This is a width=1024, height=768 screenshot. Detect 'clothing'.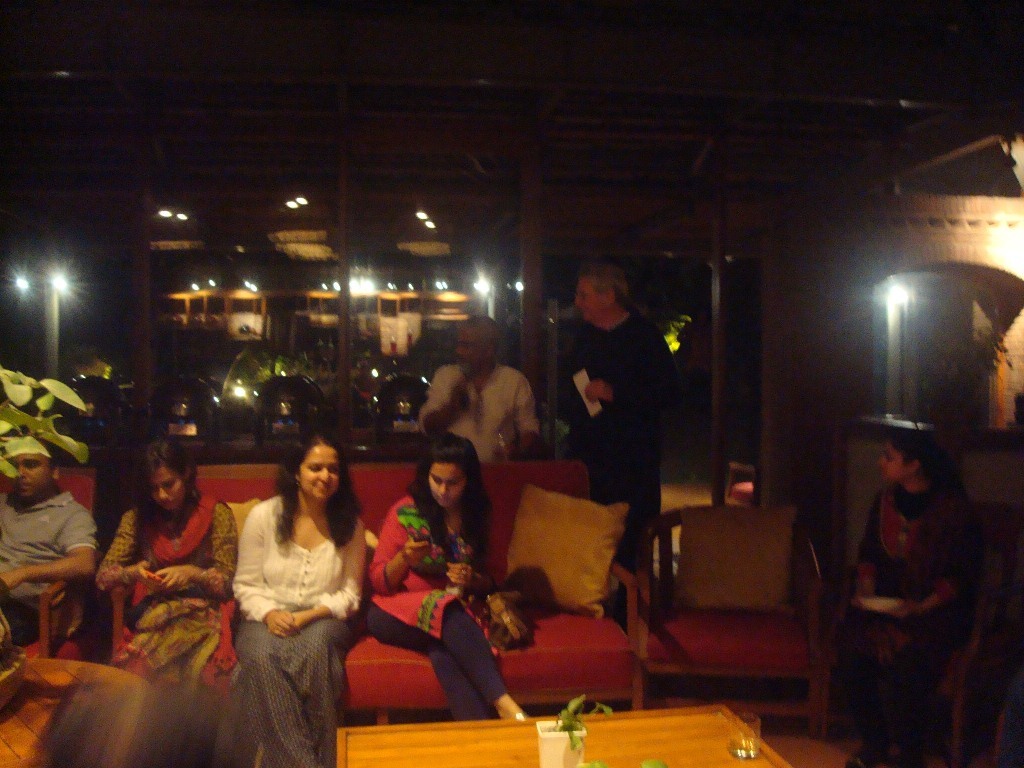
234/490/361/767.
